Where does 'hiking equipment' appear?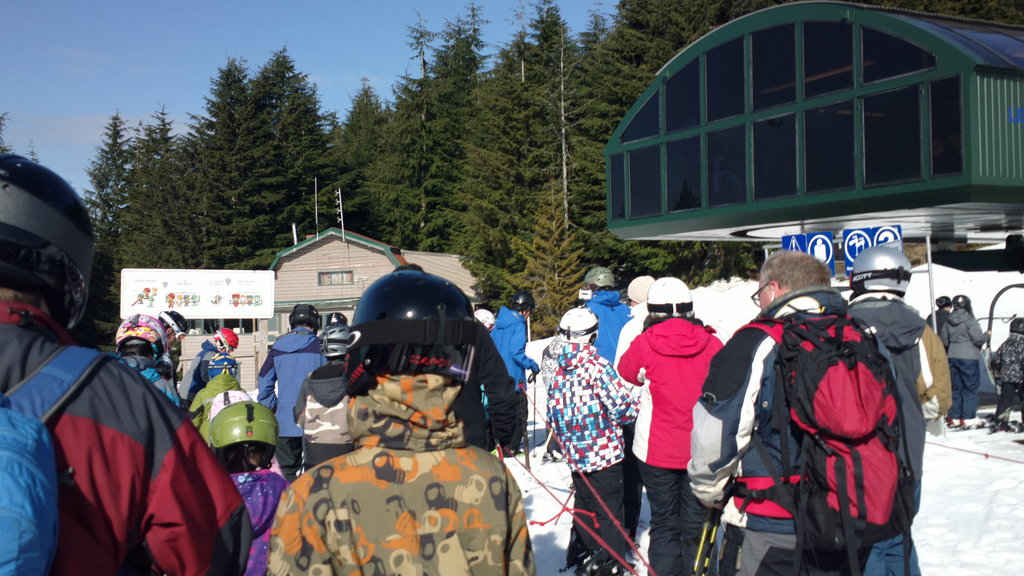
Appears at x1=1004, y1=314, x2=1022, y2=337.
